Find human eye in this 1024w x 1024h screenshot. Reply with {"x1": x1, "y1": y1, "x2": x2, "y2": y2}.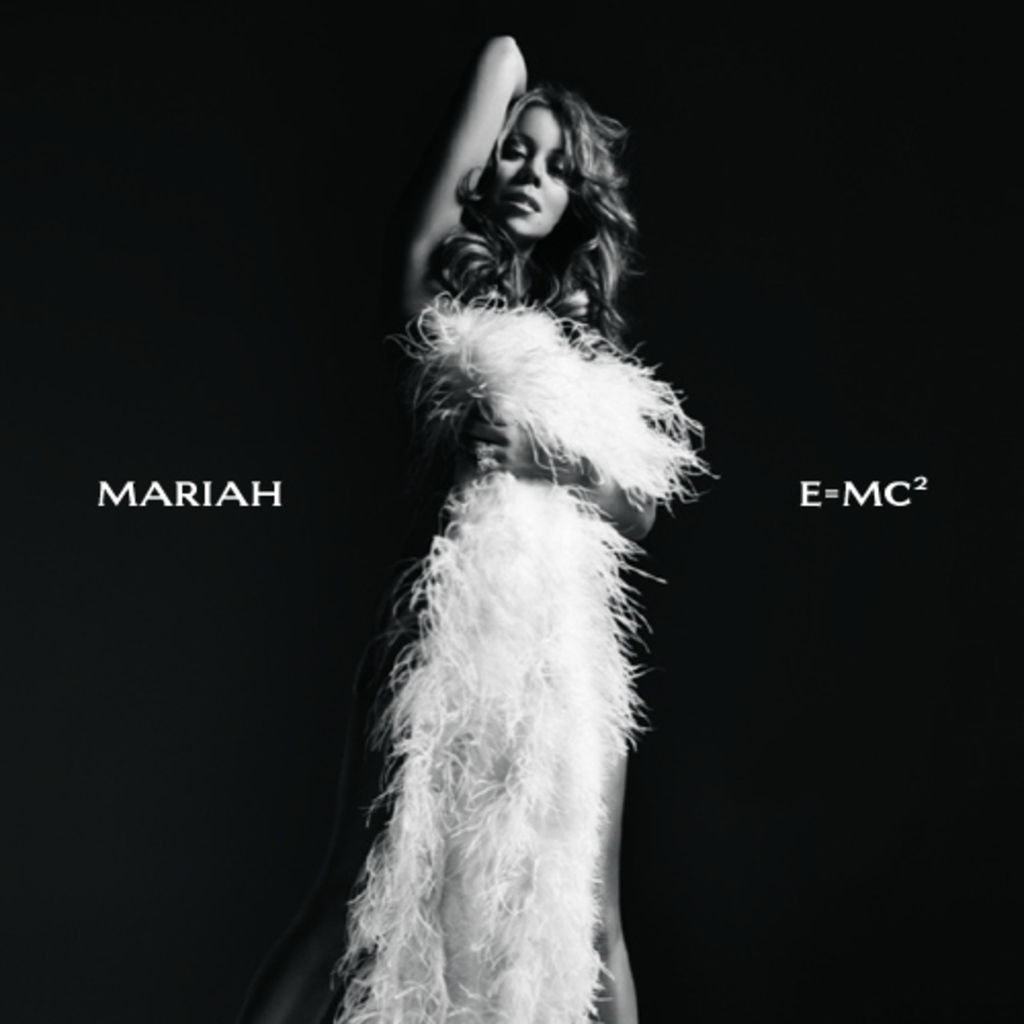
{"x1": 551, "y1": 160, "x2": 569, "y2": 178}.
